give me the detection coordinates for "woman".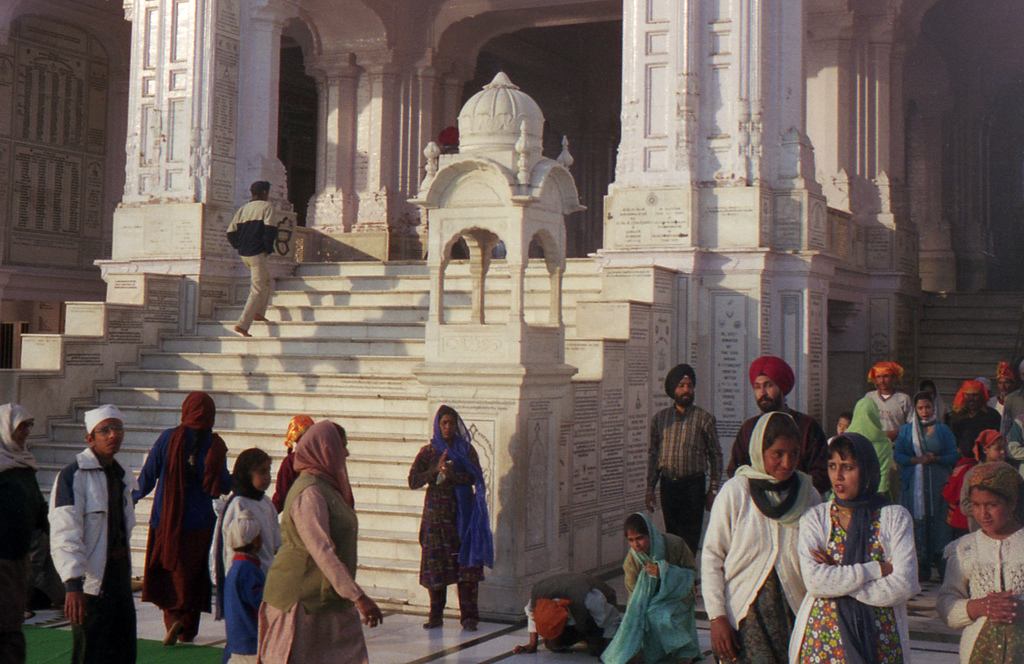
<box>404,404,493,631</box>.
